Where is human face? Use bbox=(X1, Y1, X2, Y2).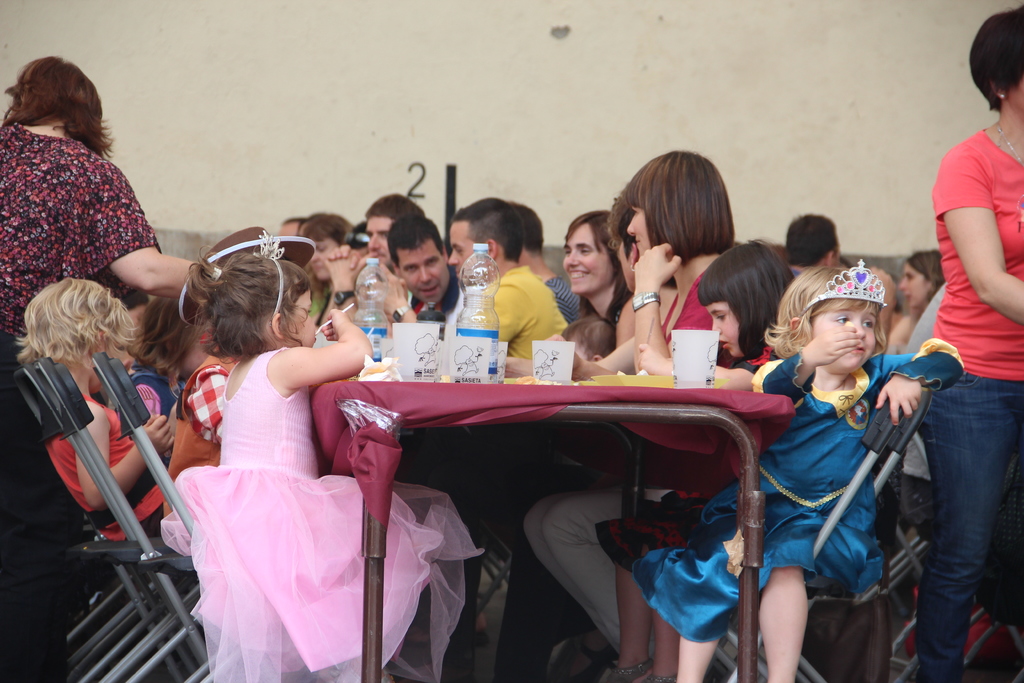
bbox=(404, 247, 444, 304).
